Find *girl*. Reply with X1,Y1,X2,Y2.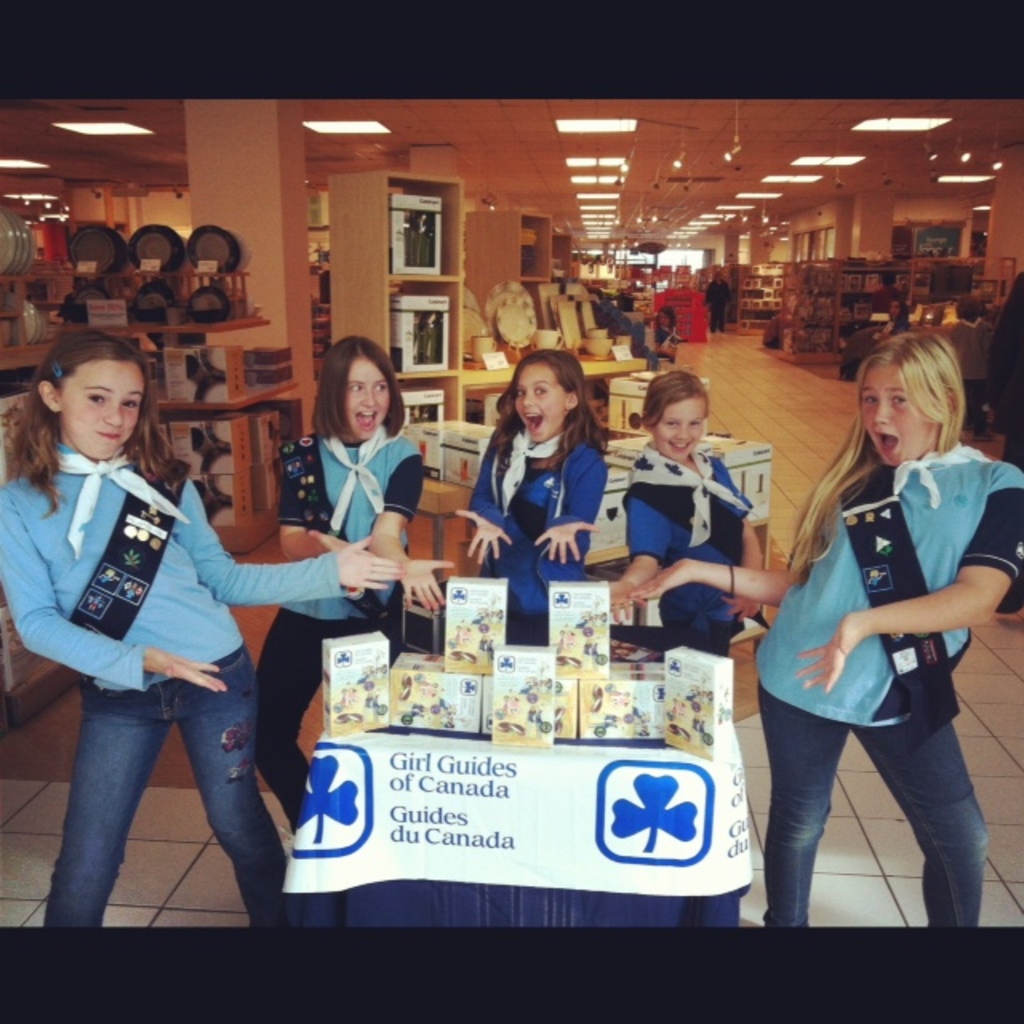
459,349,608,646.
